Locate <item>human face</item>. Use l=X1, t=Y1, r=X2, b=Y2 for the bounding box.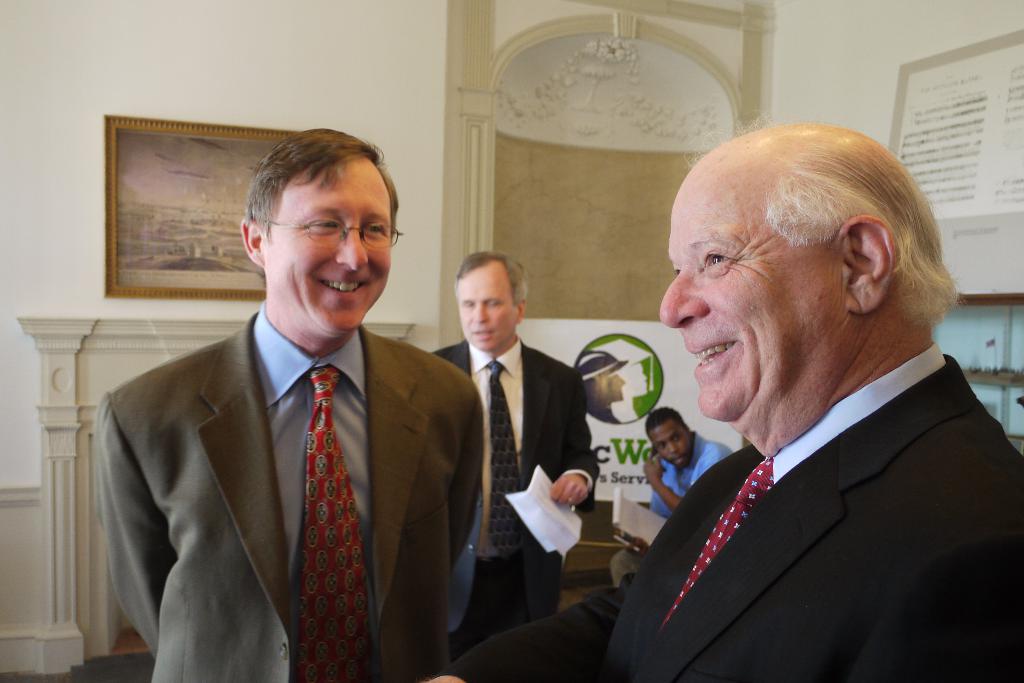
l=646, t=419, r=691, b=469.
